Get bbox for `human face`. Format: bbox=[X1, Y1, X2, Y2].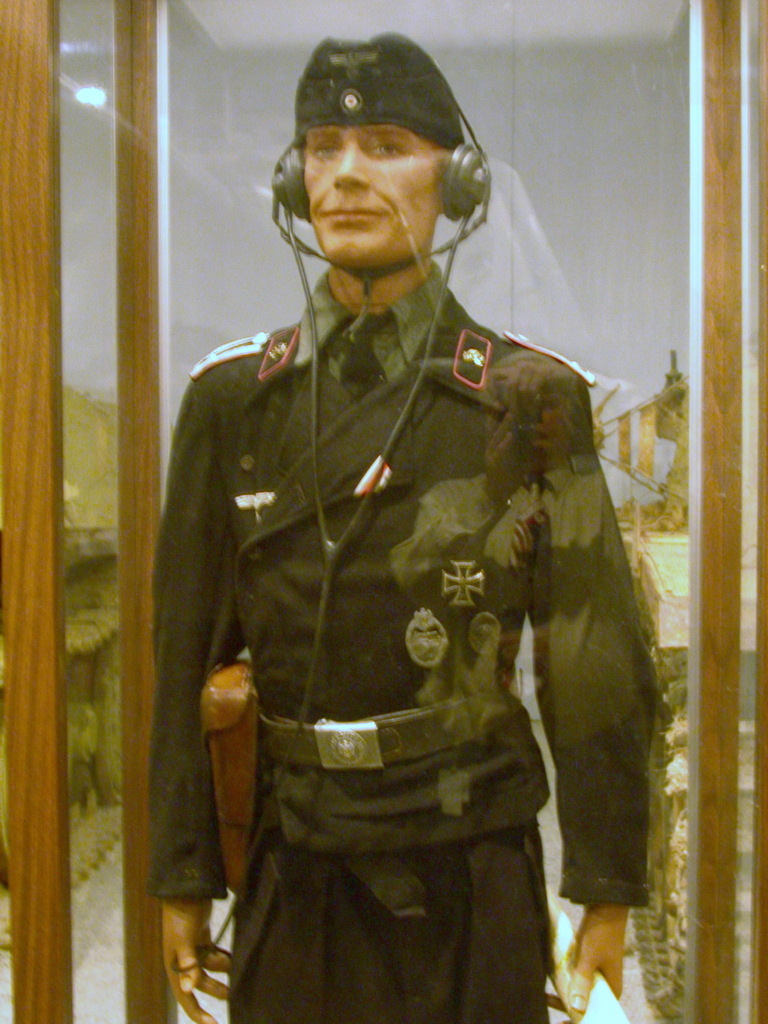
bbox=[304, 126, 455, 270].
